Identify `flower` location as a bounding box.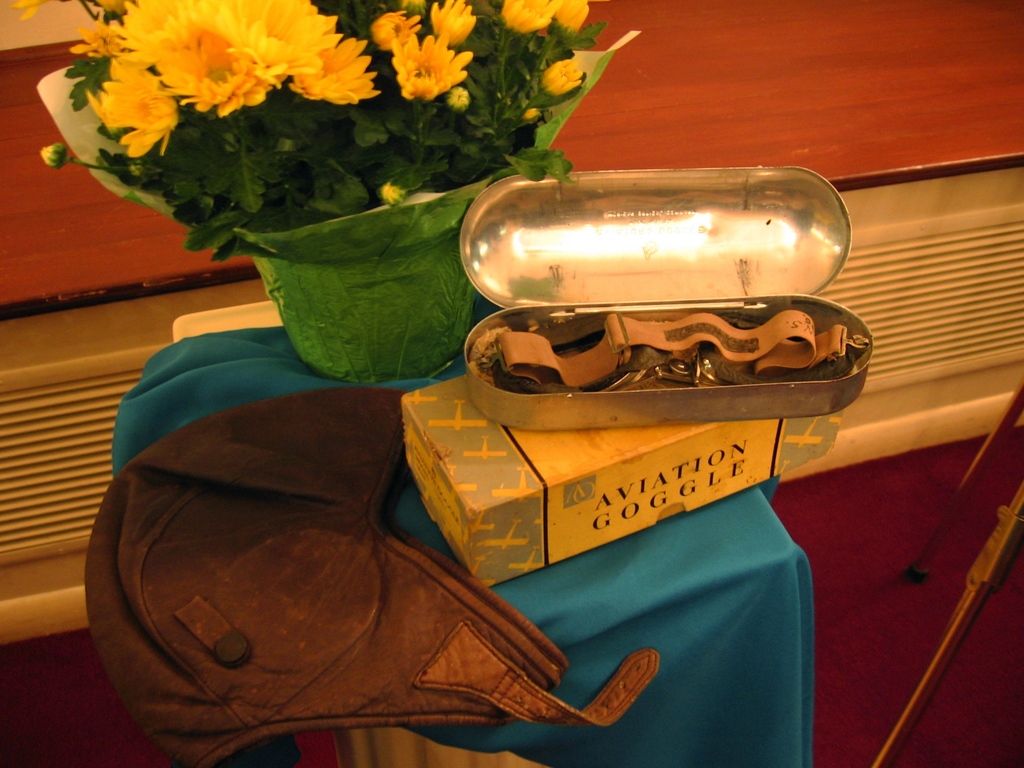
l=62, t=0, r=610, b=198.
